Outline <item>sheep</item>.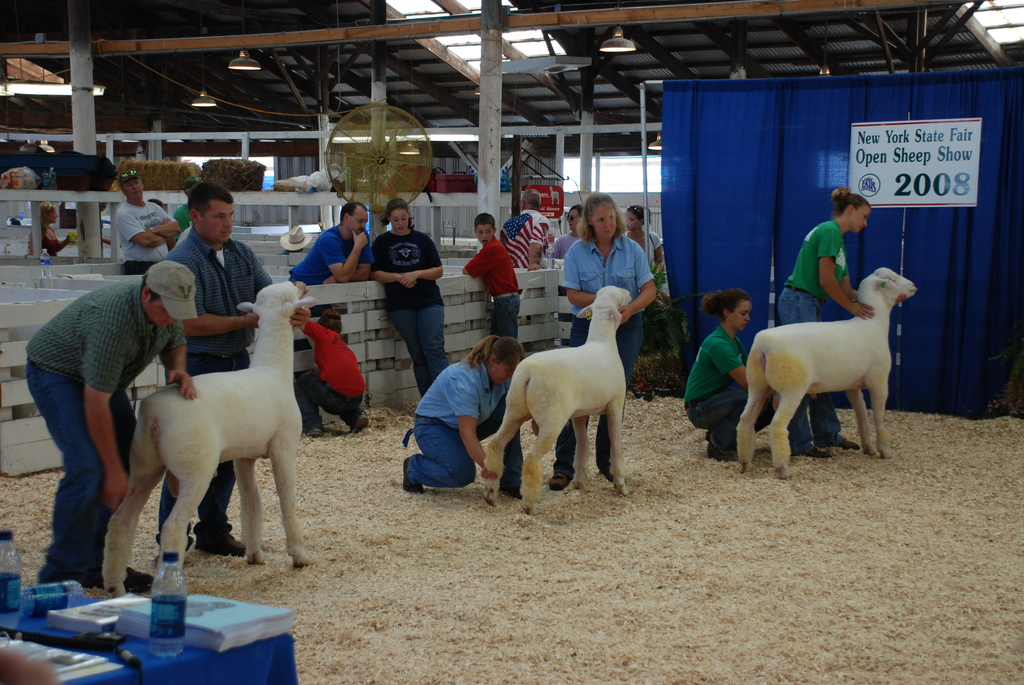
Outline: (x1=99, y1=284, x2=315, y2=599).
